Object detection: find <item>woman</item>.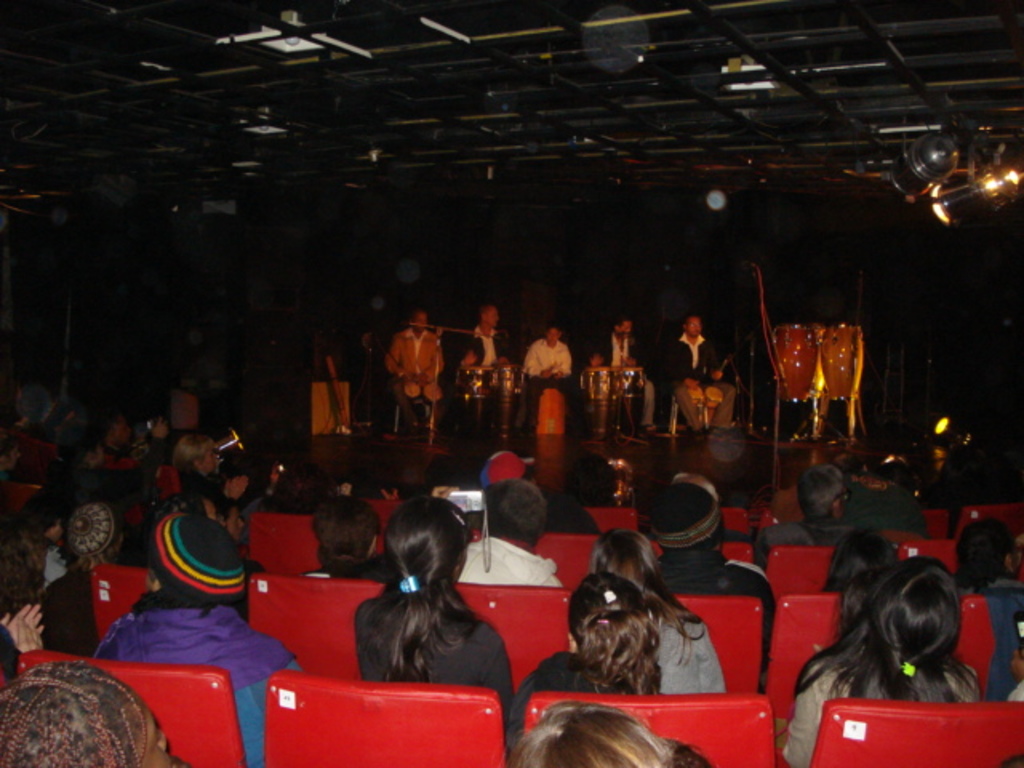
(827,530,893,592).
